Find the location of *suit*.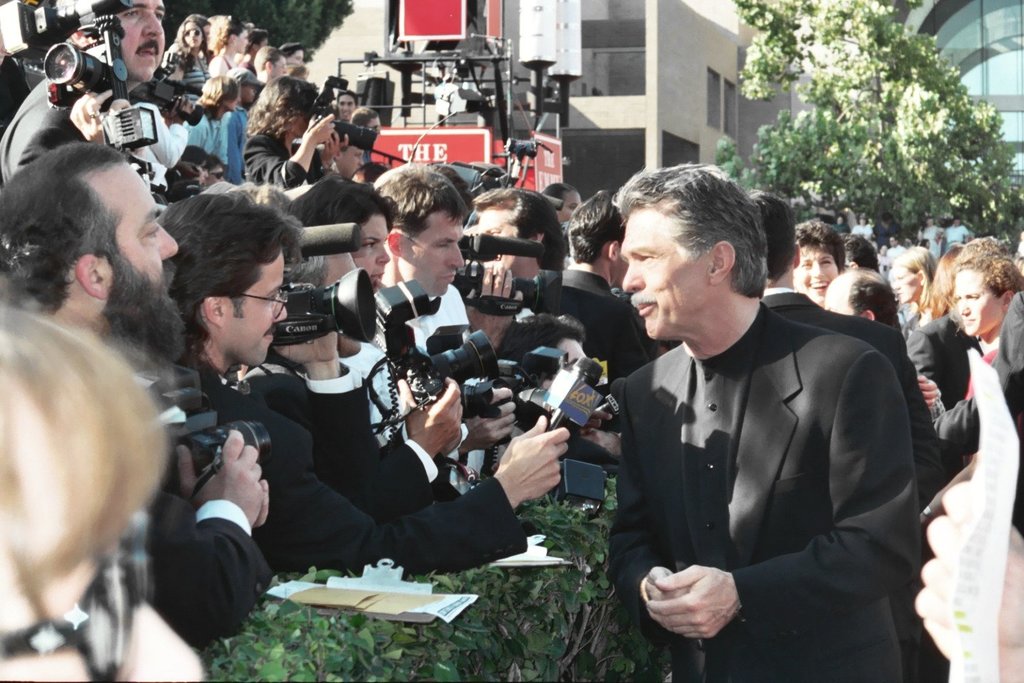
Location: box(596, 269, 946, 673).
